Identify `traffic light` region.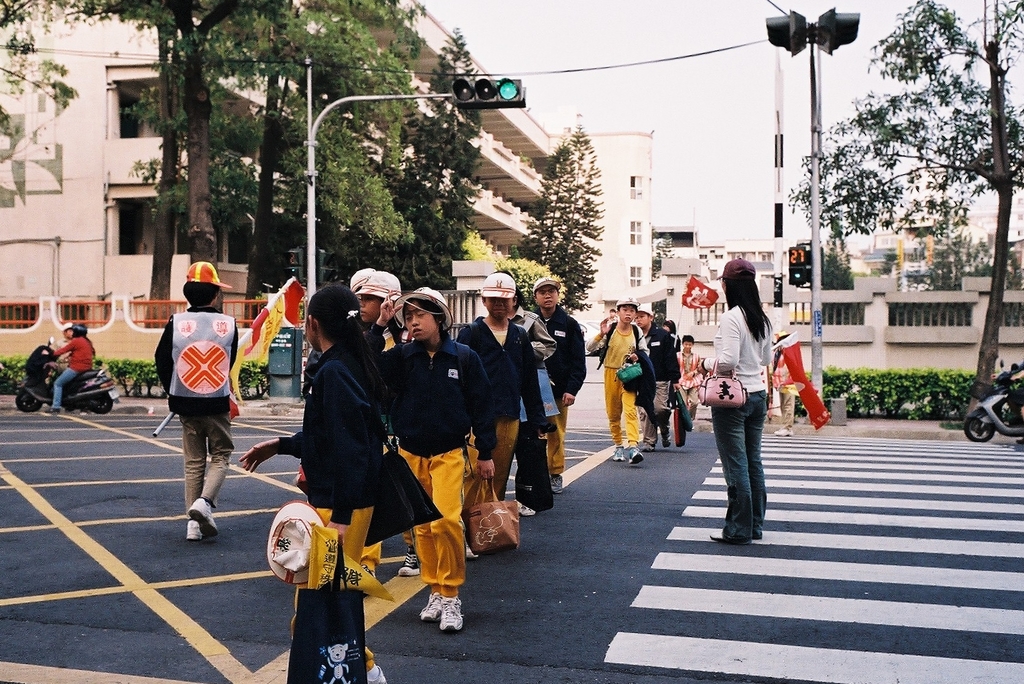
Region: <bbox>787, 248, 808, 289</bbox>.
